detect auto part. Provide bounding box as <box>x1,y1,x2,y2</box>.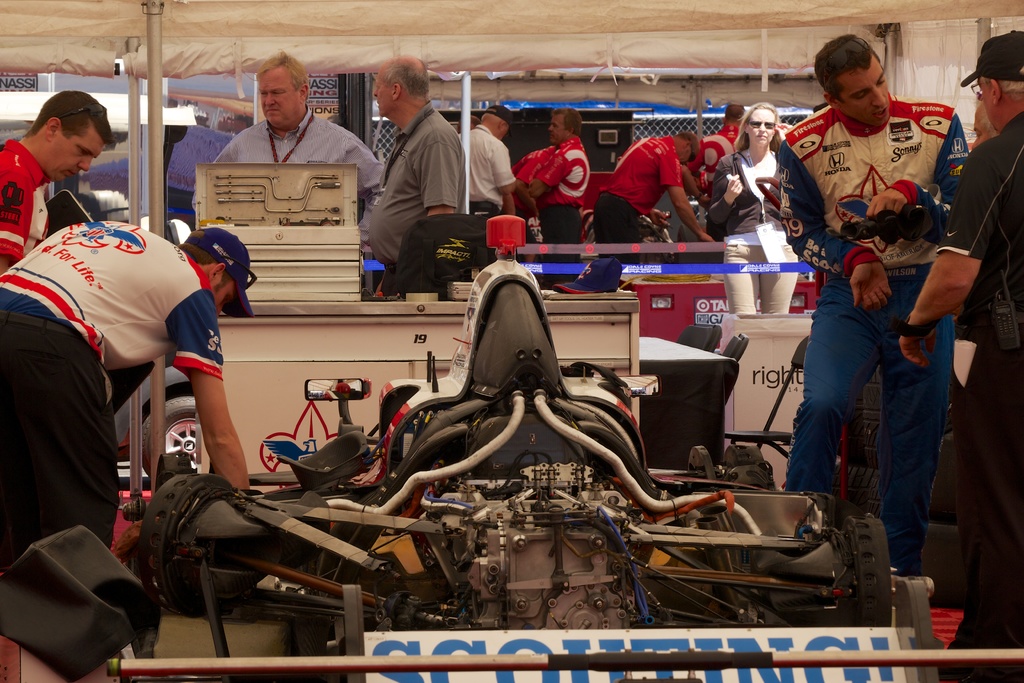
<box>214,302,659,494</box>.
